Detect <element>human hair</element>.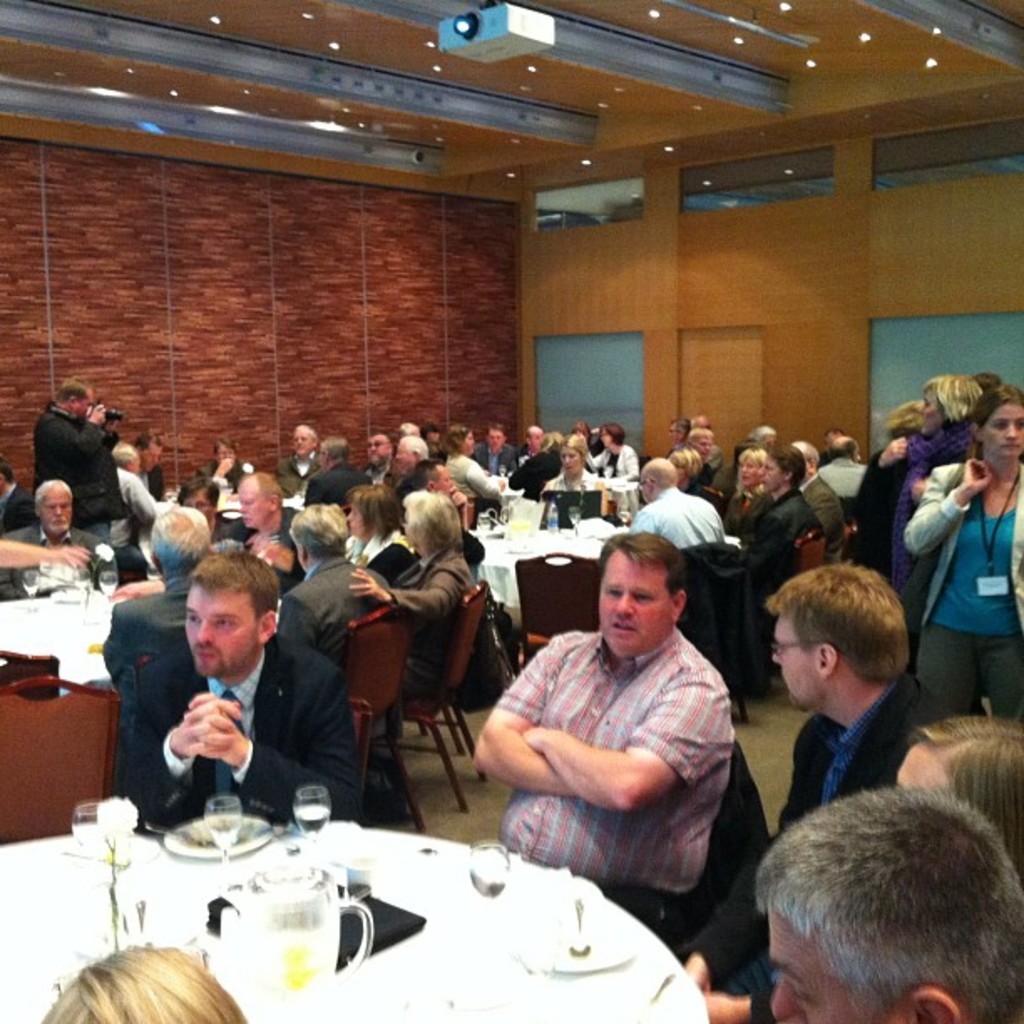
Detected at [184,542,273,634].
